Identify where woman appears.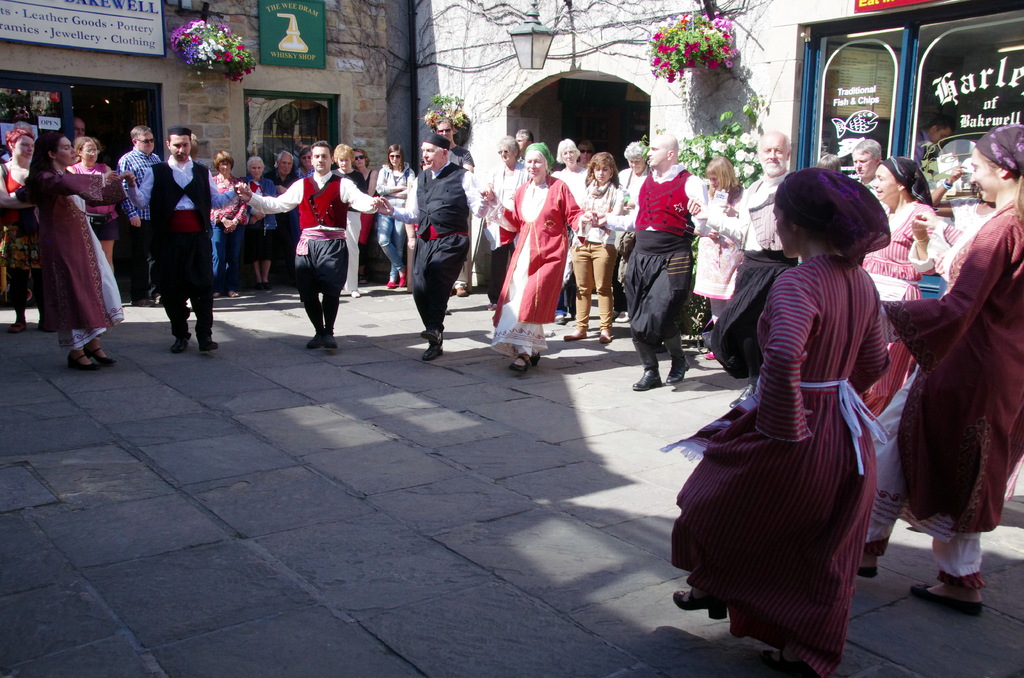
Appears at bbox=[848, 120, 1023, 610].
